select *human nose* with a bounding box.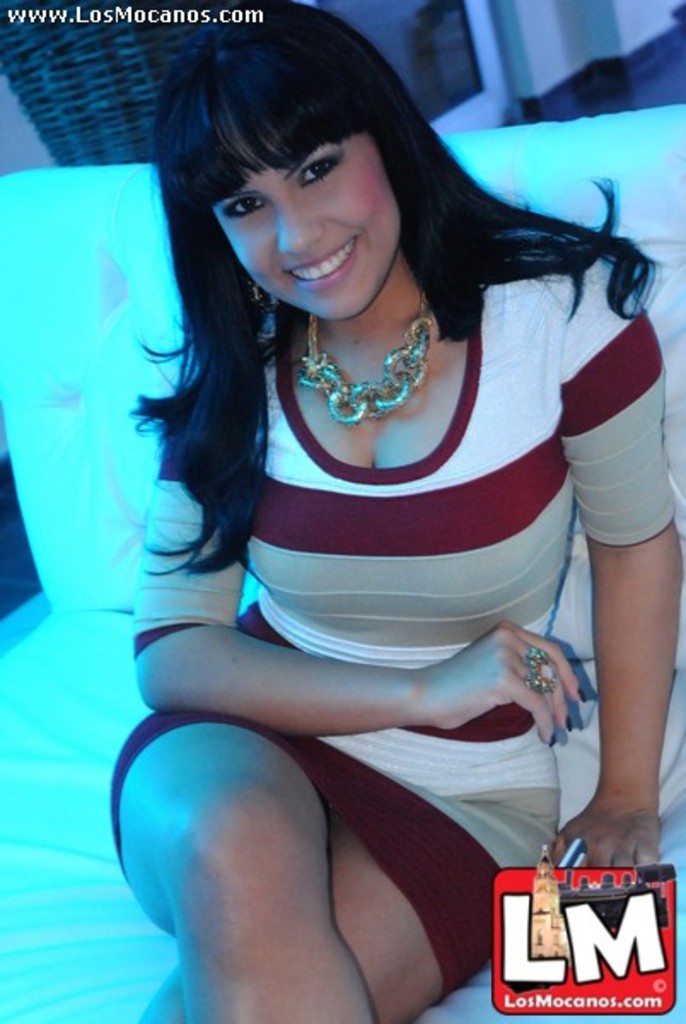
box(275, 201, 326, 256).
